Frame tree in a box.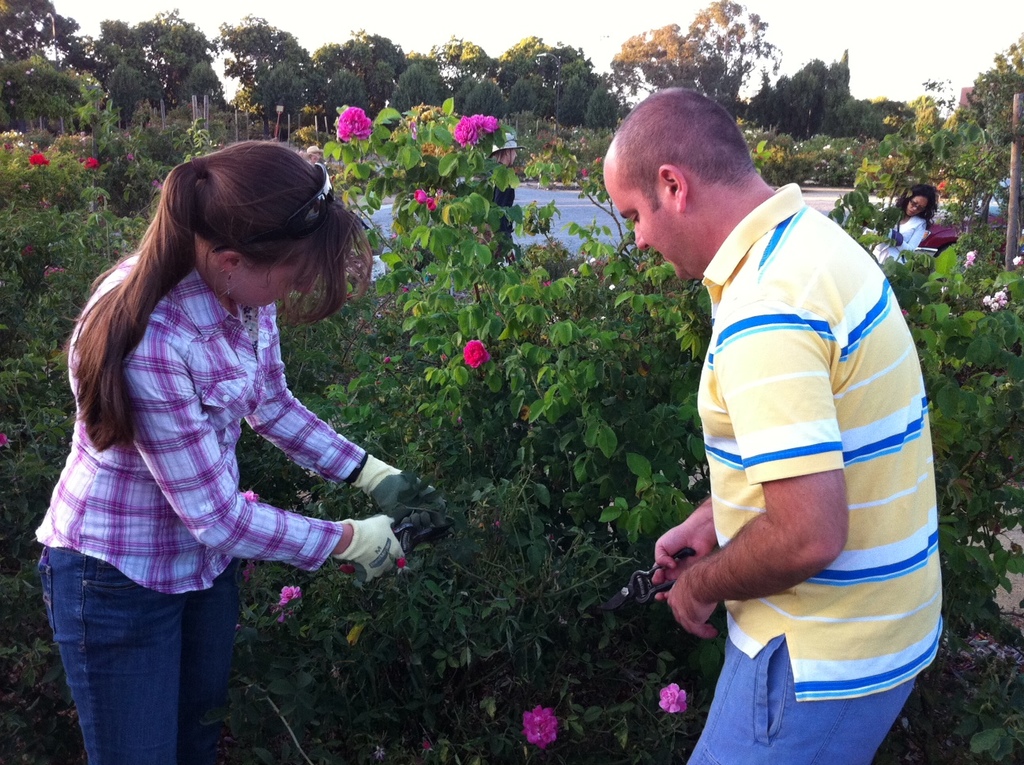
686,0,783,127.
